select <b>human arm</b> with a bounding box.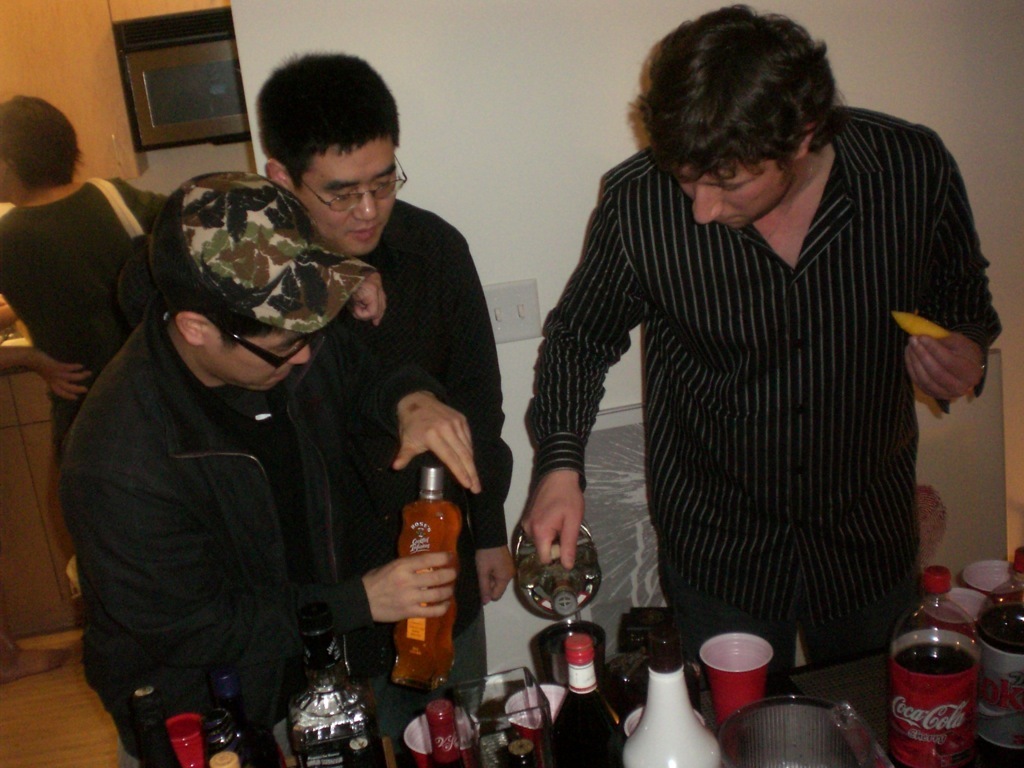
343 311 474 491.
